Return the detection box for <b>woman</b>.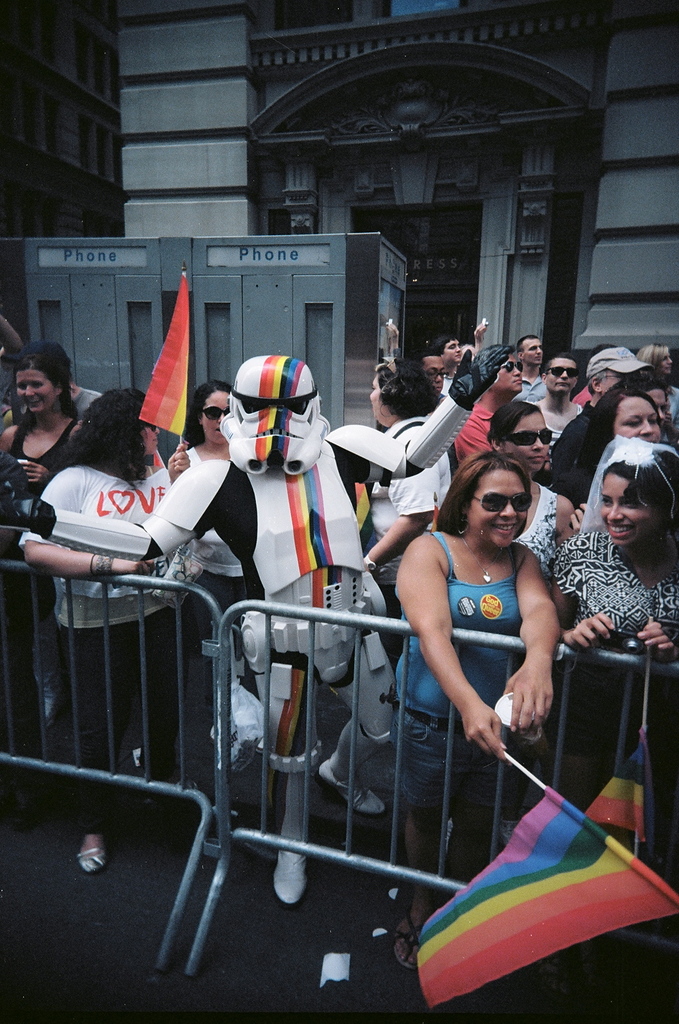
<bbox>19, 393, 199, 871</bbox>.
